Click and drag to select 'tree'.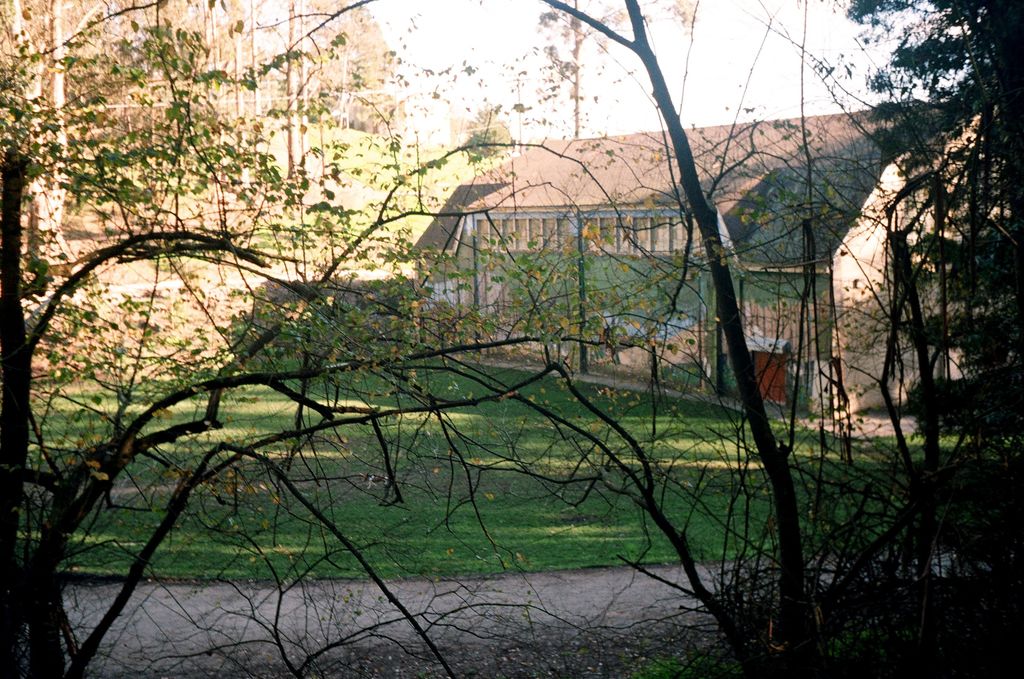
Selection: [x1=836, y1=0, x2=1023, y2=678].
